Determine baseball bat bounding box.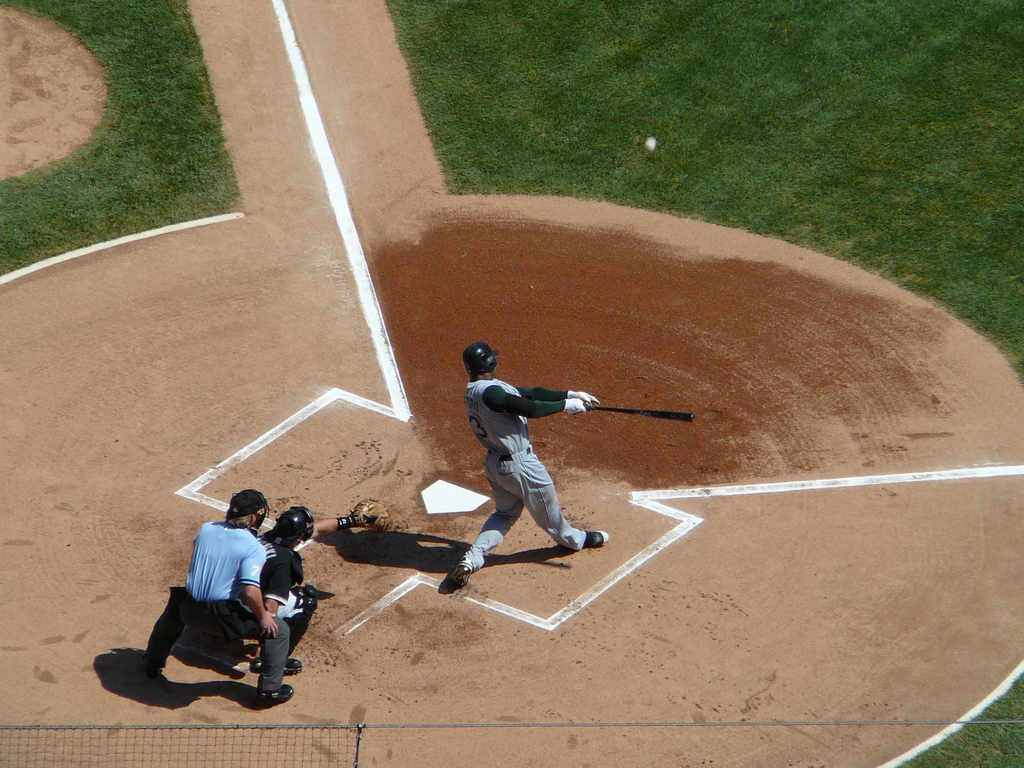
Determined: <box>586,403,697,423</box>.
